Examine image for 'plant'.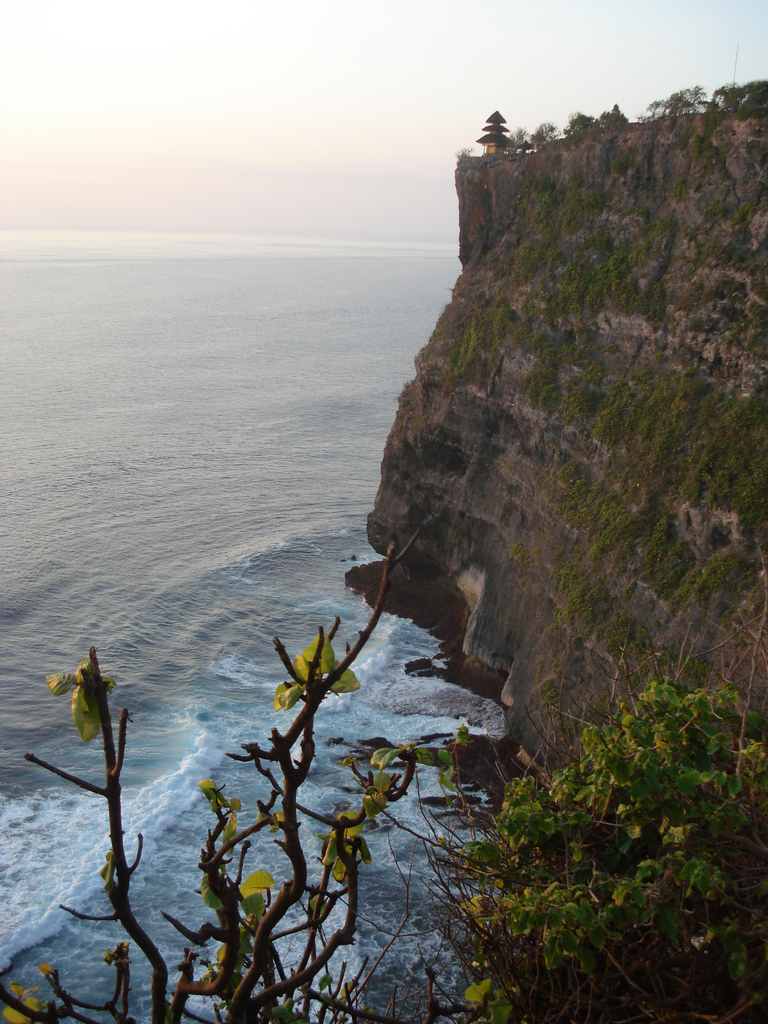
Examination result: 434:588:767:1023.
